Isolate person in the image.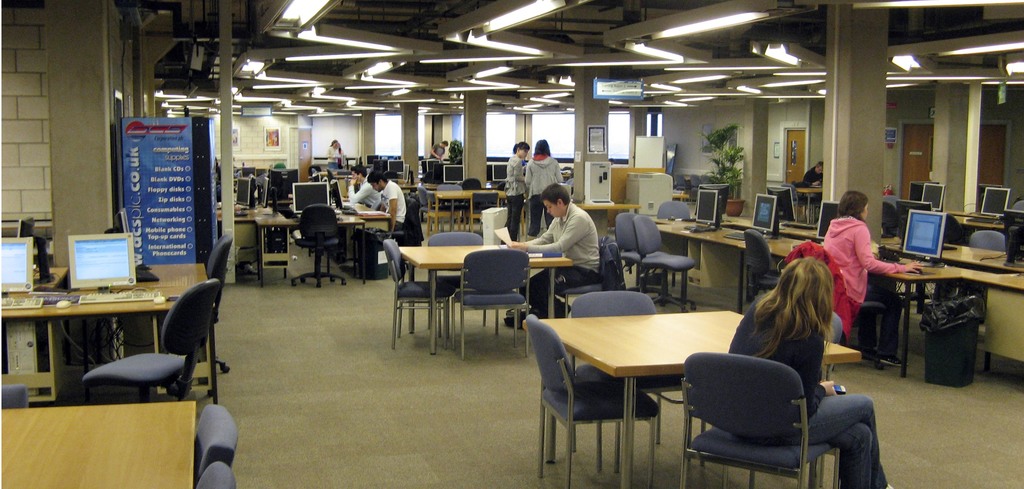
Isolated region: bbox(349, 163, 381, 204).
